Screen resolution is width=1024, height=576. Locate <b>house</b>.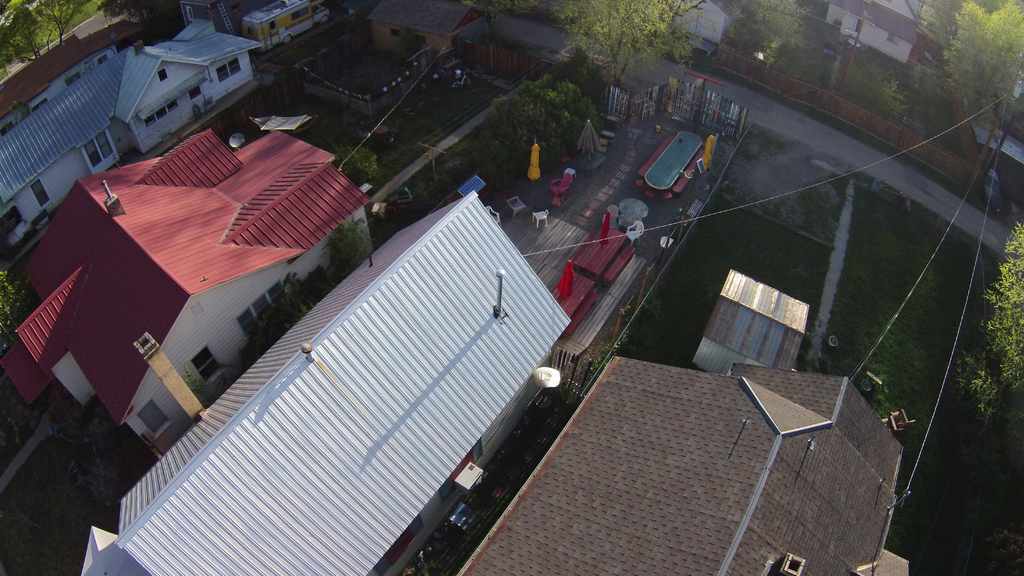
crop(0, 15, 264, 254).
